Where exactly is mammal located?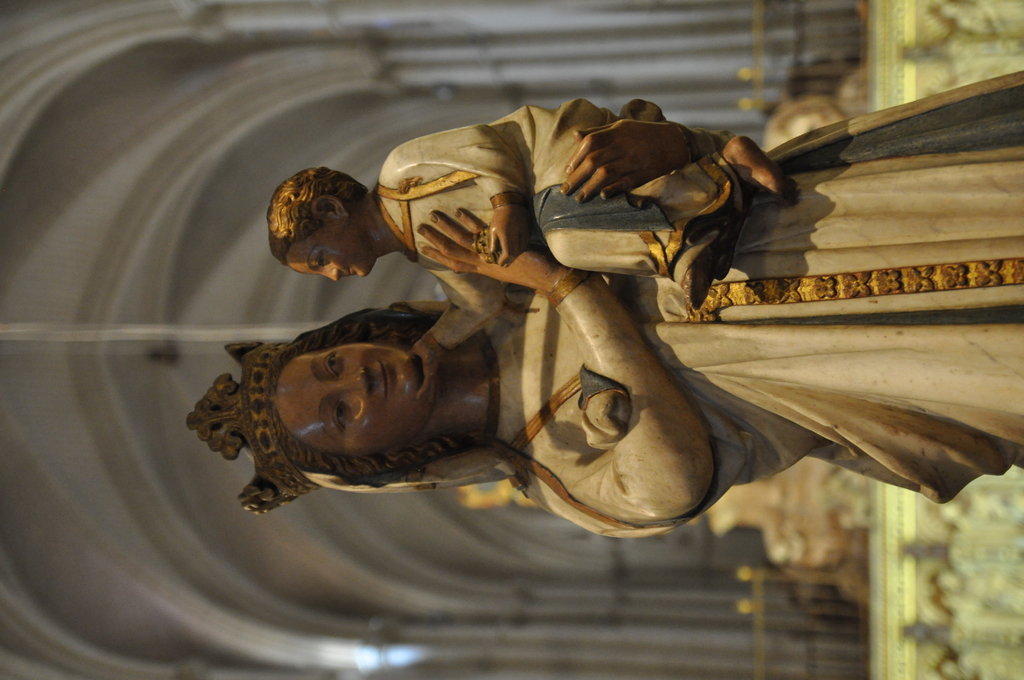
Its bounding box is select_region(186, 142, 951, 533).
